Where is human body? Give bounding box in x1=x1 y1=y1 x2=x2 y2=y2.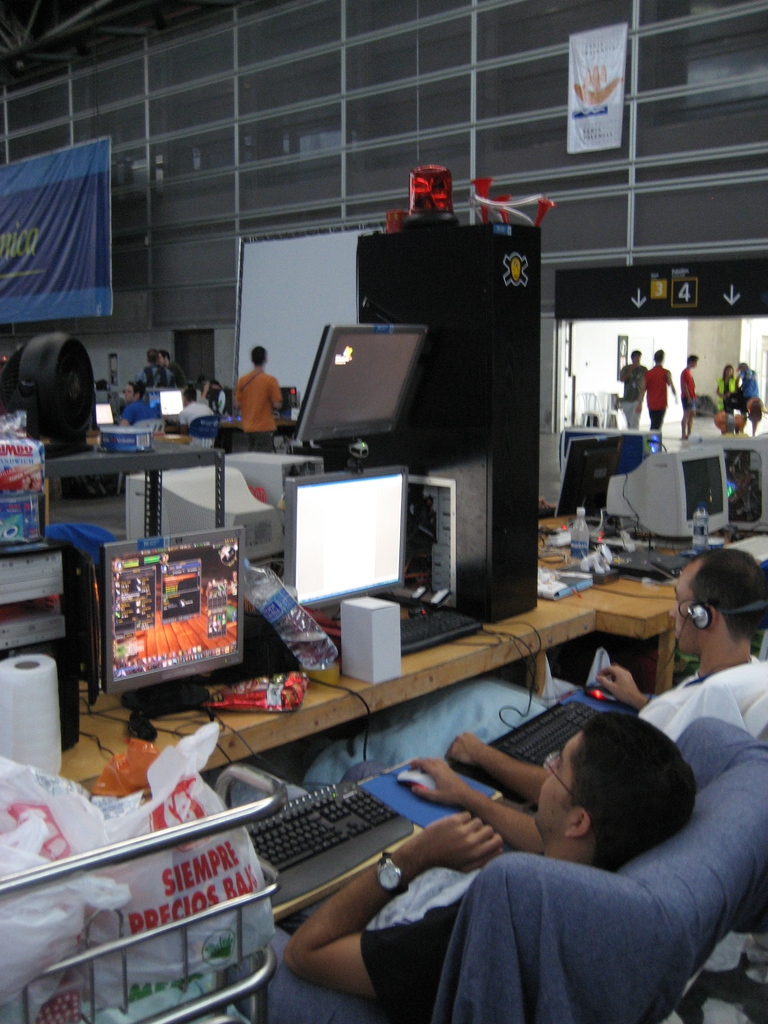
x1=641 y1=348 x2=676 y2=427.
